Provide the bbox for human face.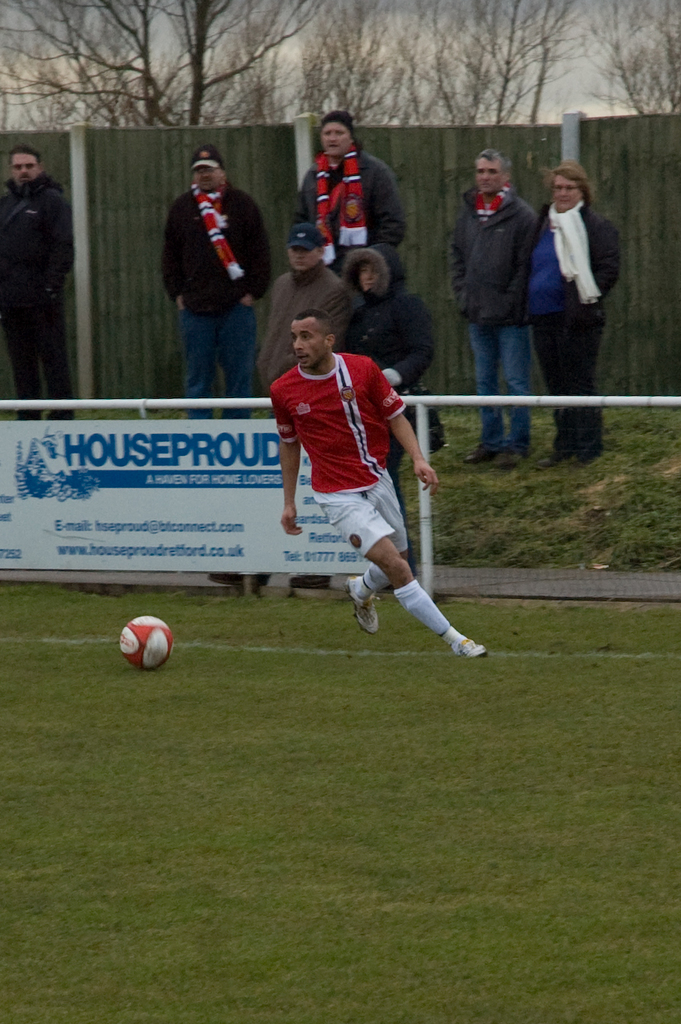
(x1=287, y1=250, x2=321, y2=275).
